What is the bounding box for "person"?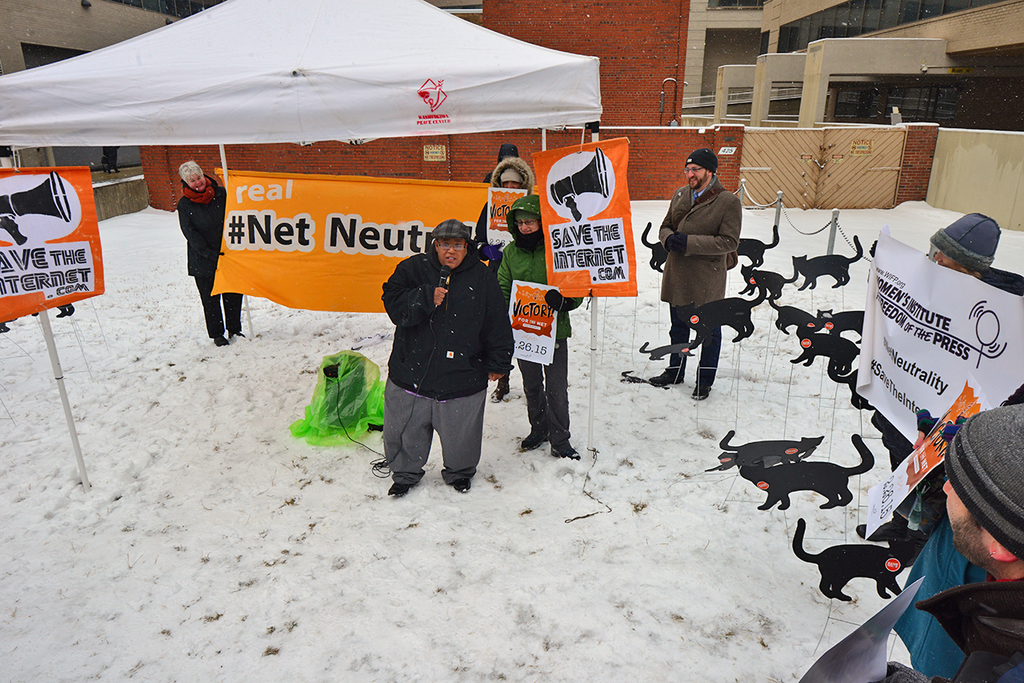
{"x1": 373, "y1": 218, "x2": 514, "y2": 498}.
